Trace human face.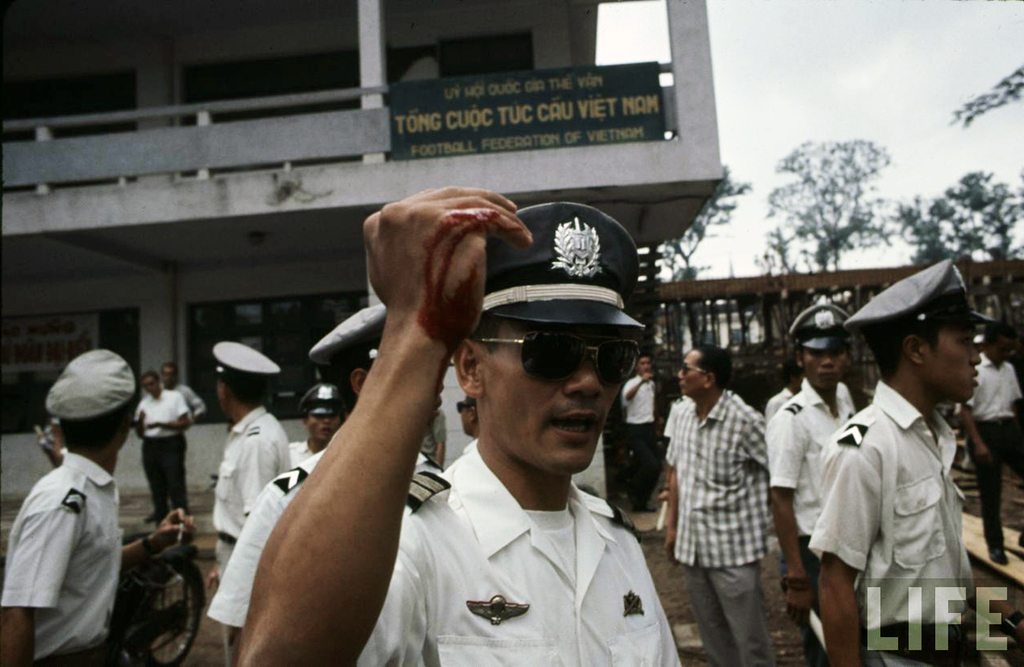
Traced to 926 322 985 402.
